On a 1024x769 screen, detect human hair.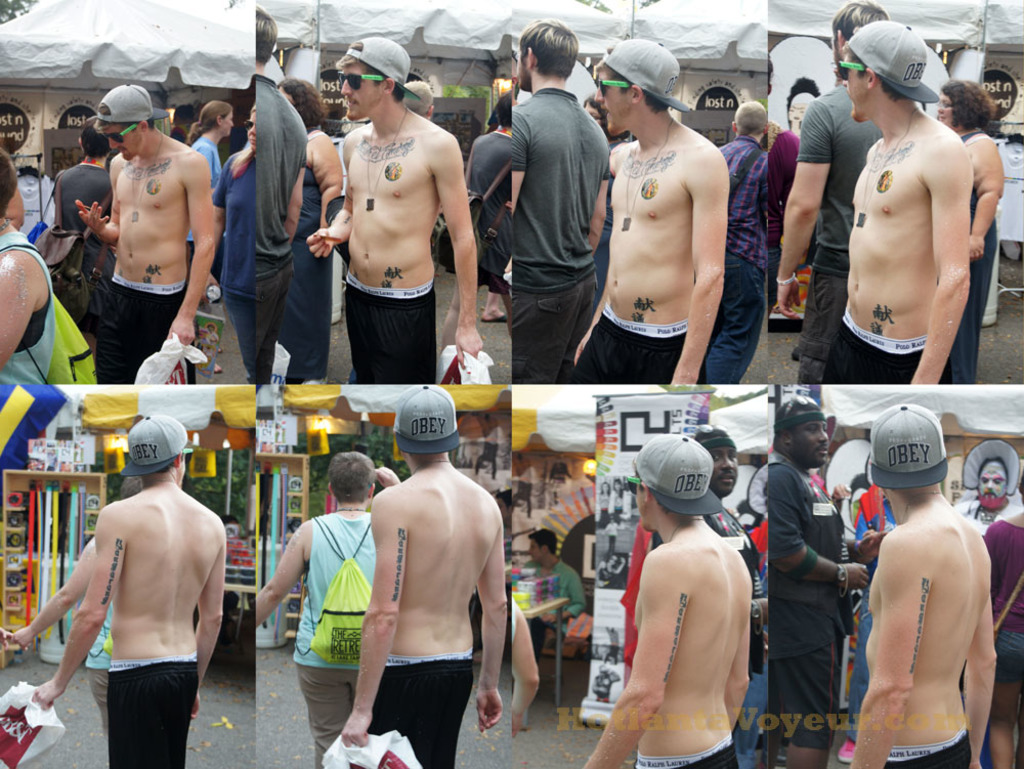
529,528,560,559.
